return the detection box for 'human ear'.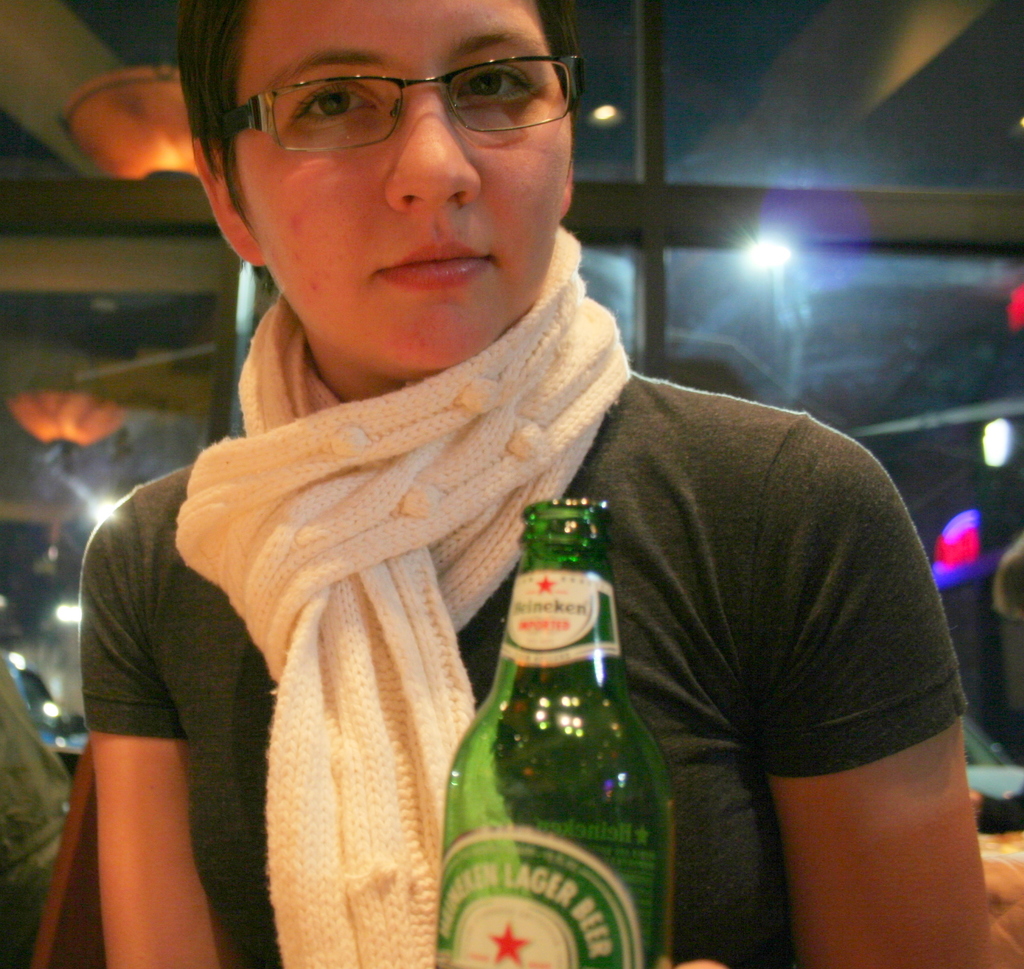
557,161,574,222.
